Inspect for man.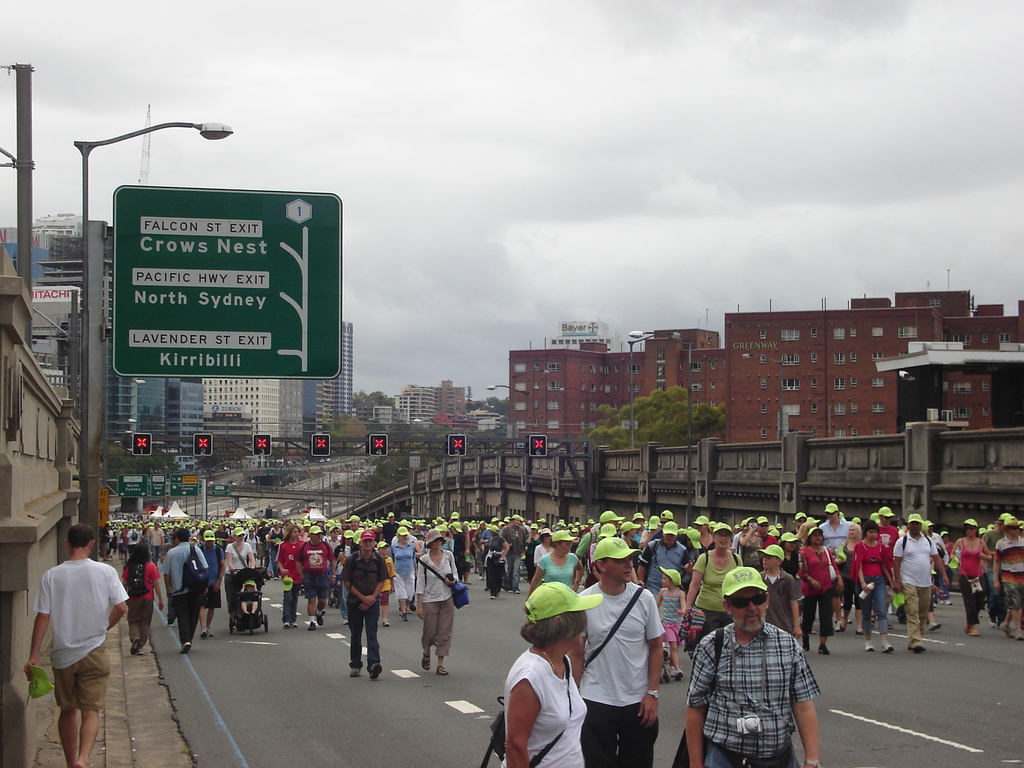
Inspection: [x1=270, y1=520, x2=286, y2=580].
